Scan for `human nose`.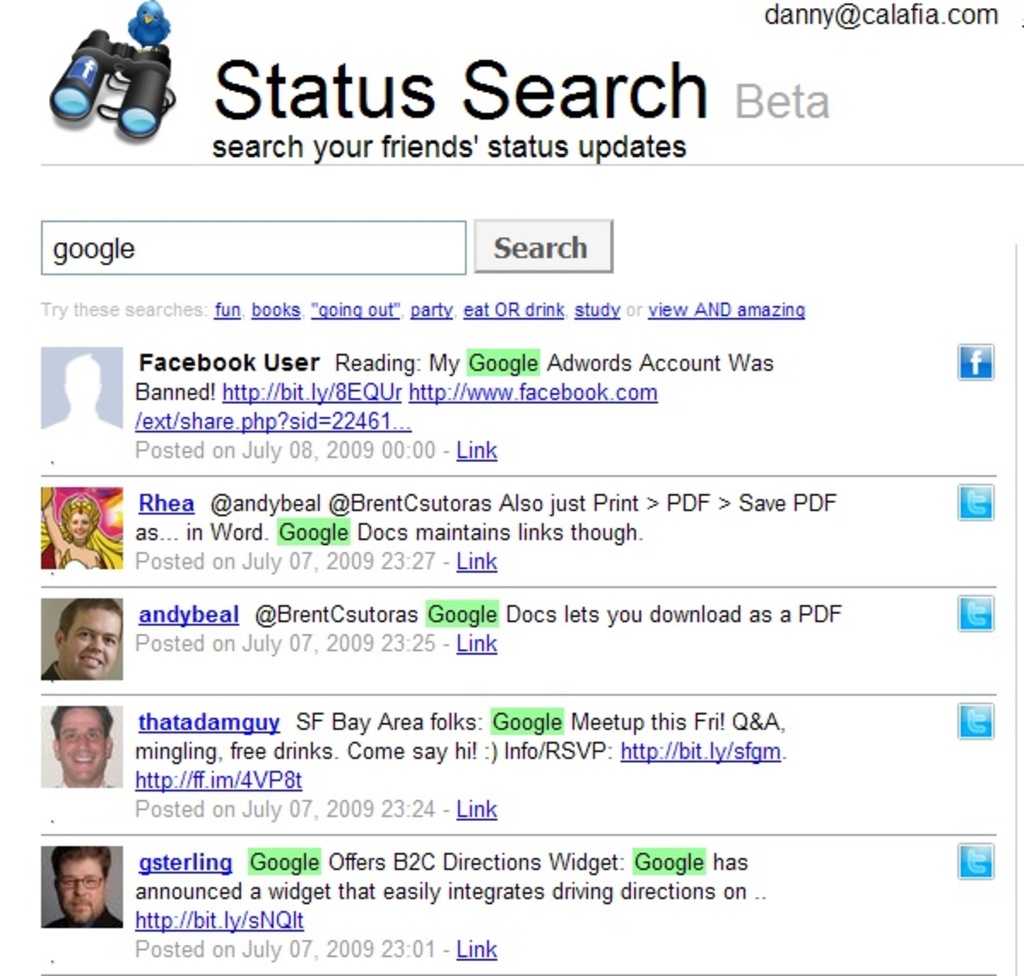
Scan result: BBox(77, 521, 80, 526).
